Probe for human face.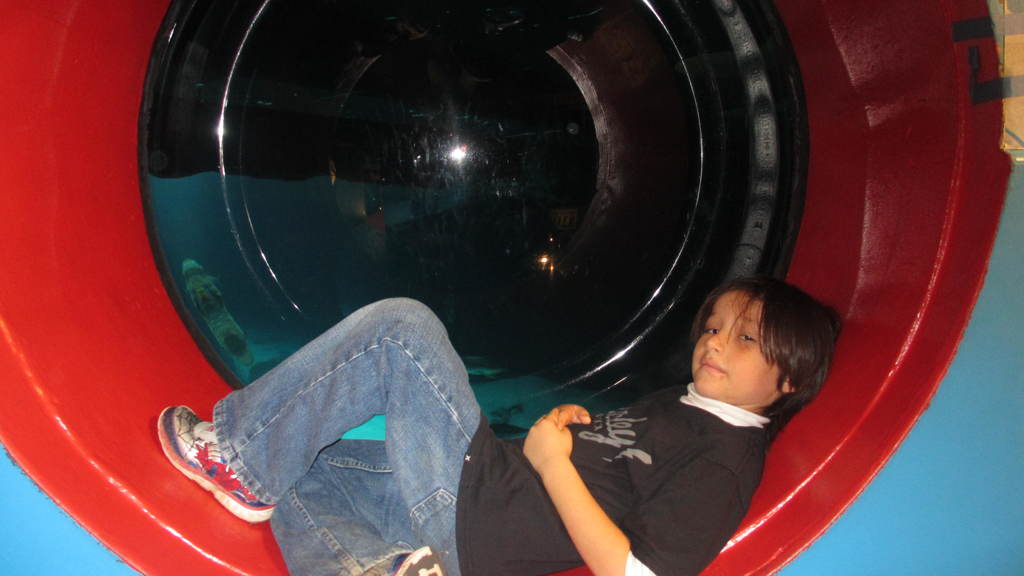
Probe result: (left=688, top=287, right=752, bottom=402).
